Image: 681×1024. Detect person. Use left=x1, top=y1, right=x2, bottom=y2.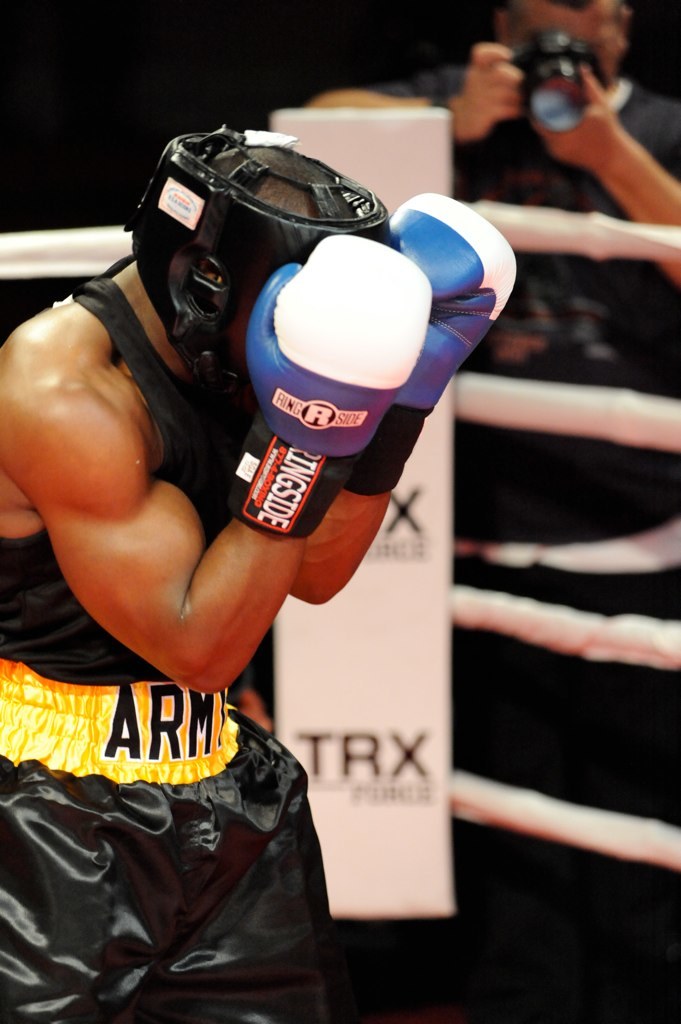
left=11, top=146, right=502, bottom=977.
